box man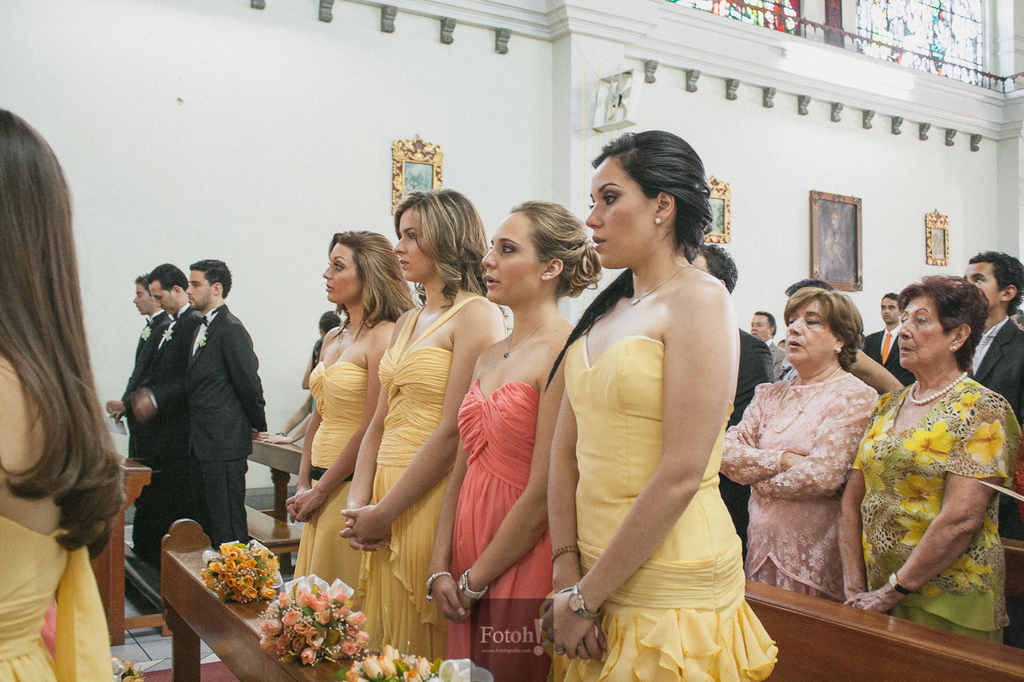
BBox(747, 308, 789, 379)
